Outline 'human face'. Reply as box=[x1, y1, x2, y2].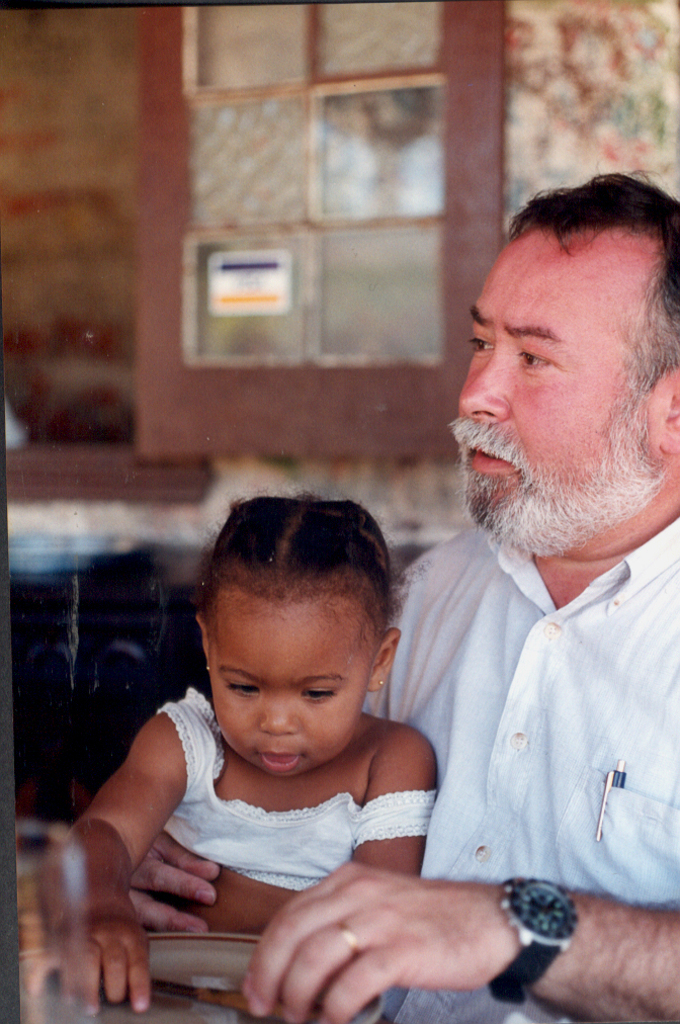
box=[208, 584, 380, 781].
